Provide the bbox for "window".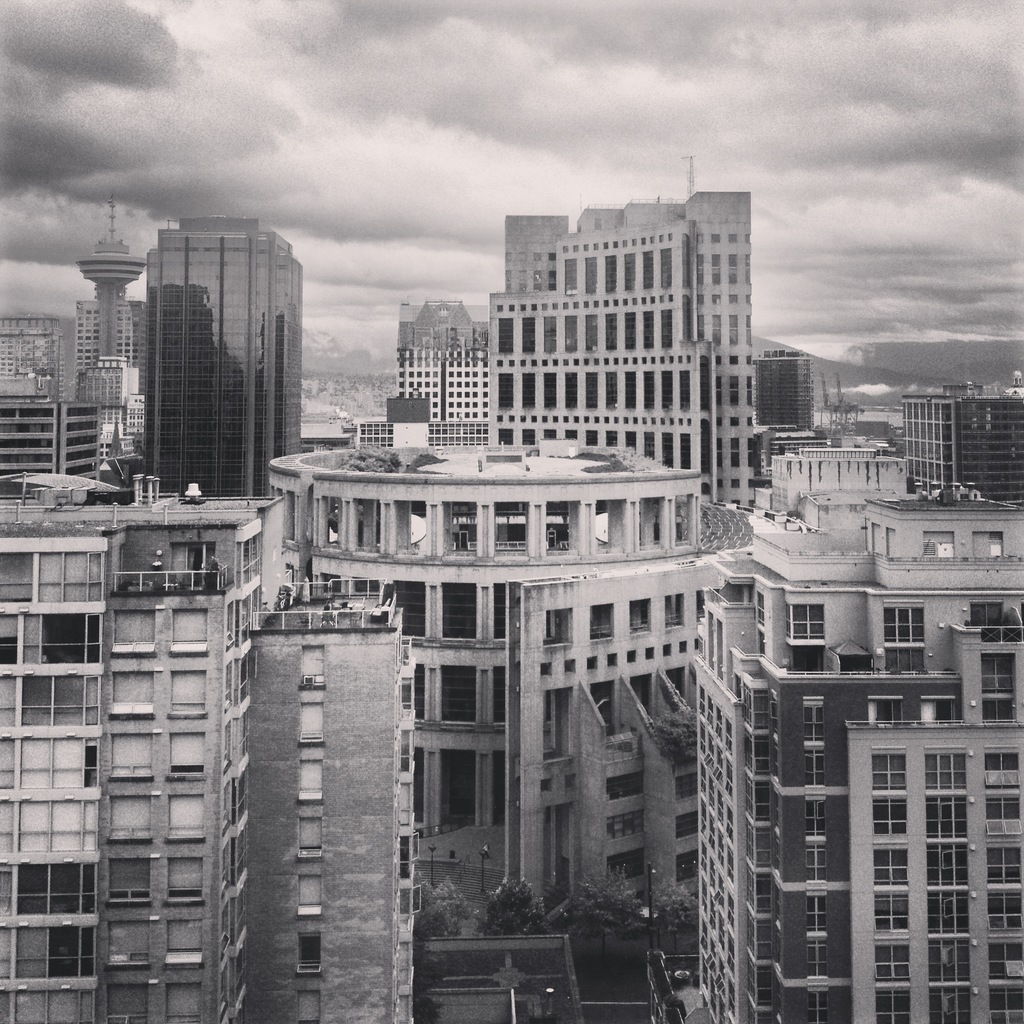
locate(870, 883, 912, 927).
